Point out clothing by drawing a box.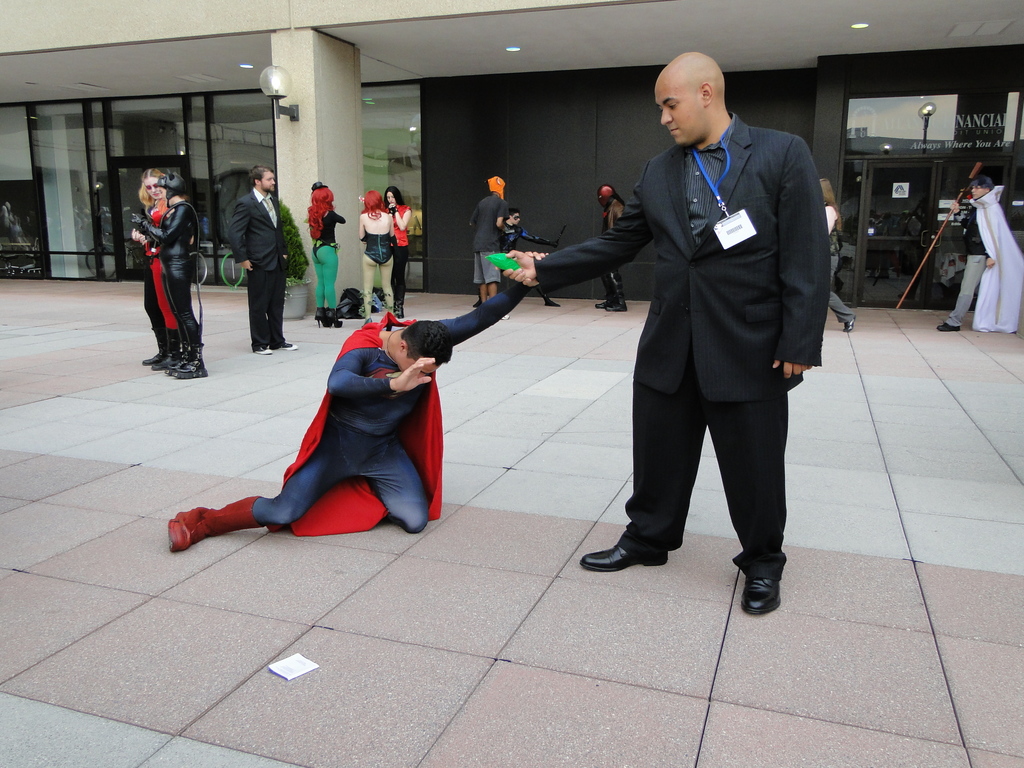
Rect(940, 201, 989, 327).
